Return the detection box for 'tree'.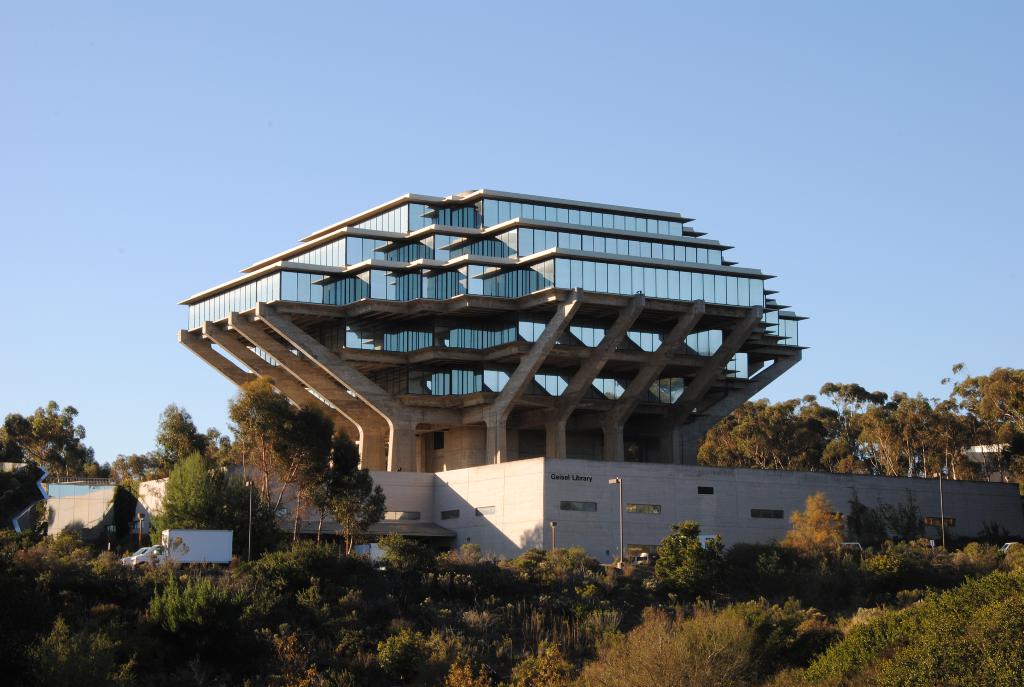
(161,452,216,542).
